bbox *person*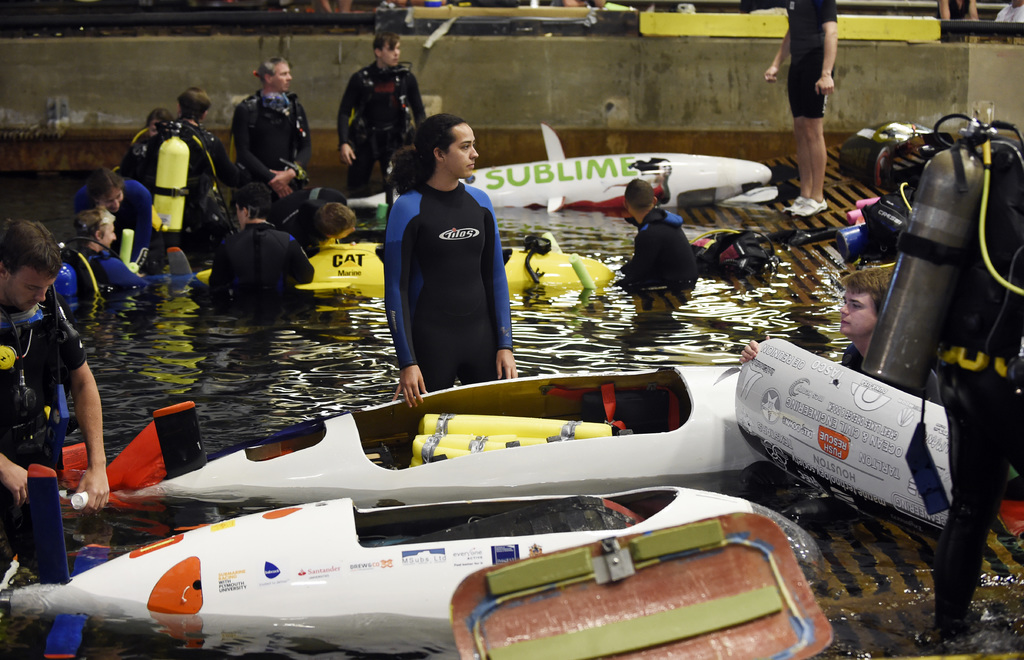
{"left": 232, "top": 51, "right": 360, "bottom": 205}
